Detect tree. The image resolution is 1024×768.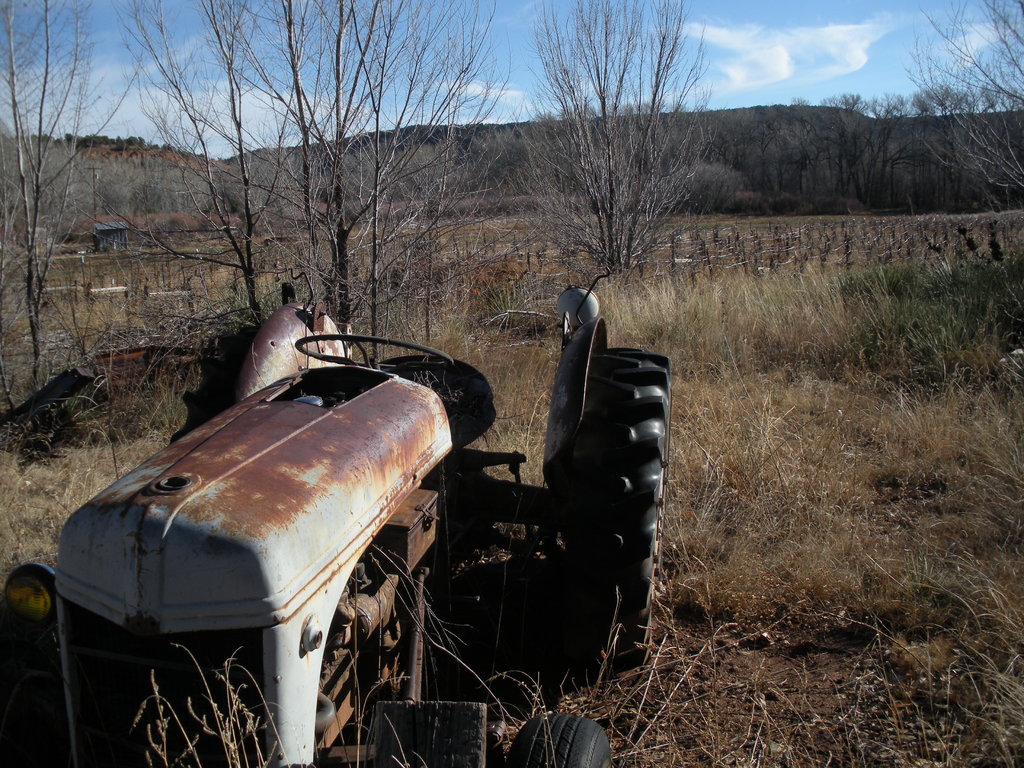
crop(524, 50, 705, 290).
